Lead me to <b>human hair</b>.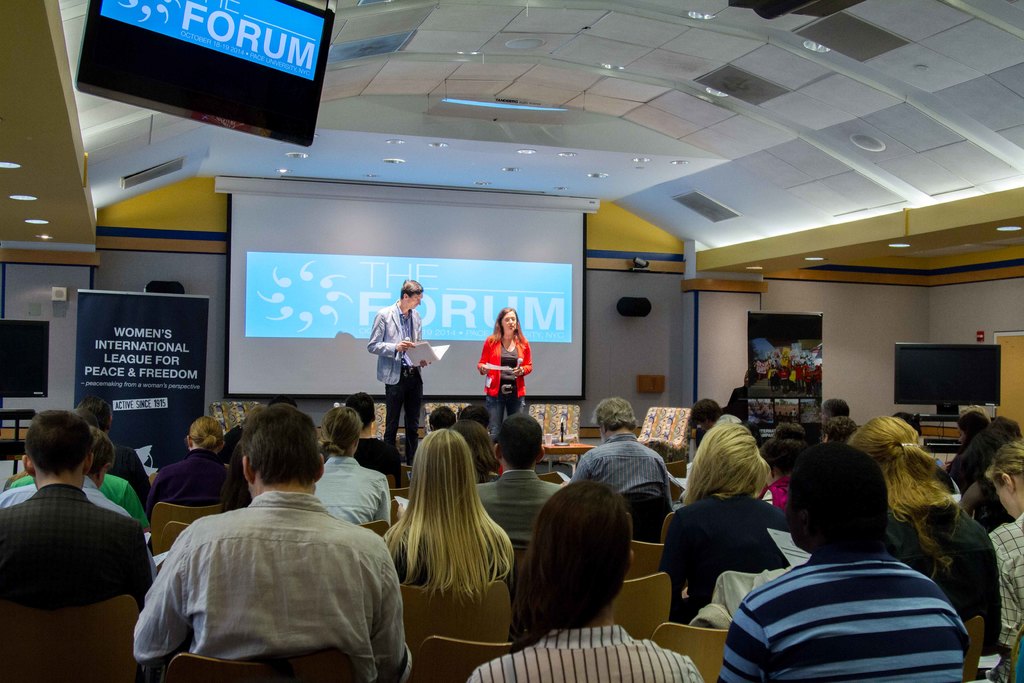
Lead to box(493, 303, 525, 341).
